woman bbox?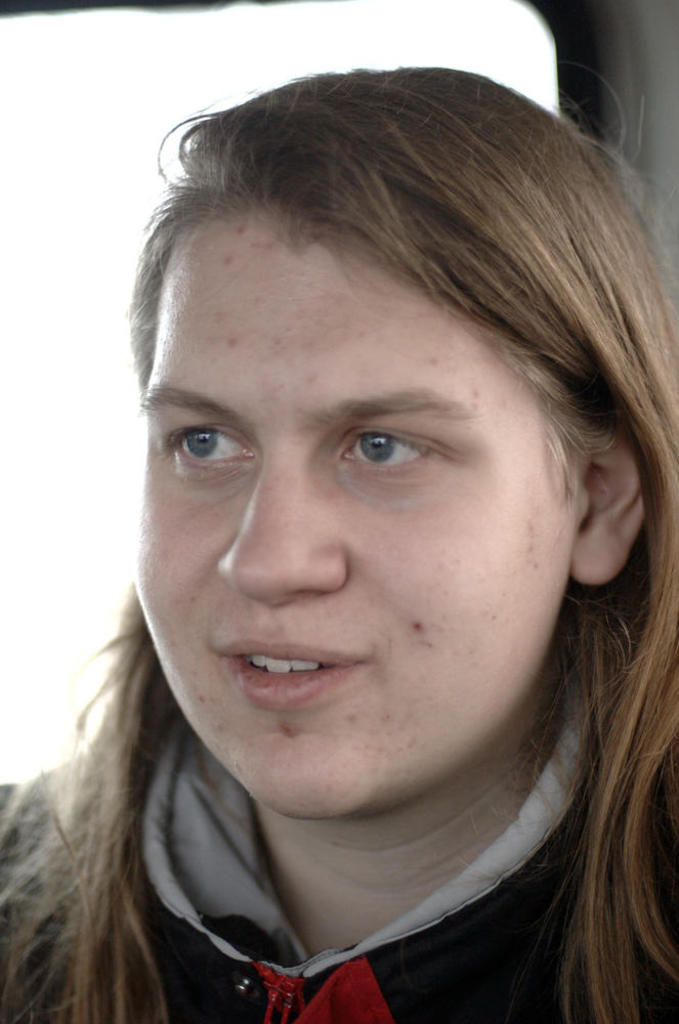
2,45,678,1023
